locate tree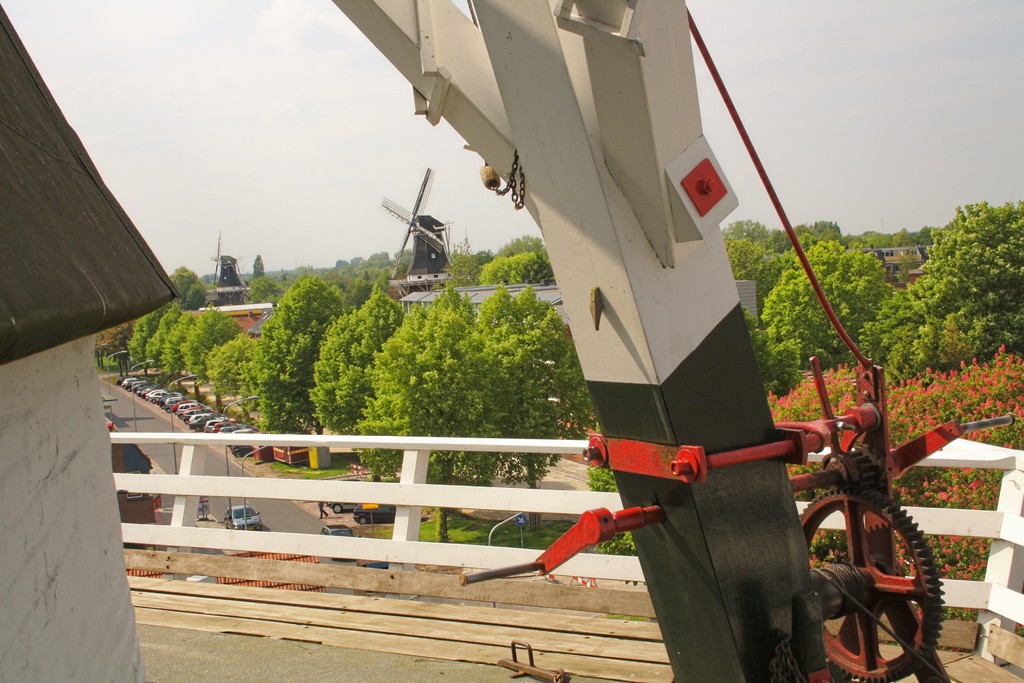
x1=168 y1=266 x2=200 y2=304
